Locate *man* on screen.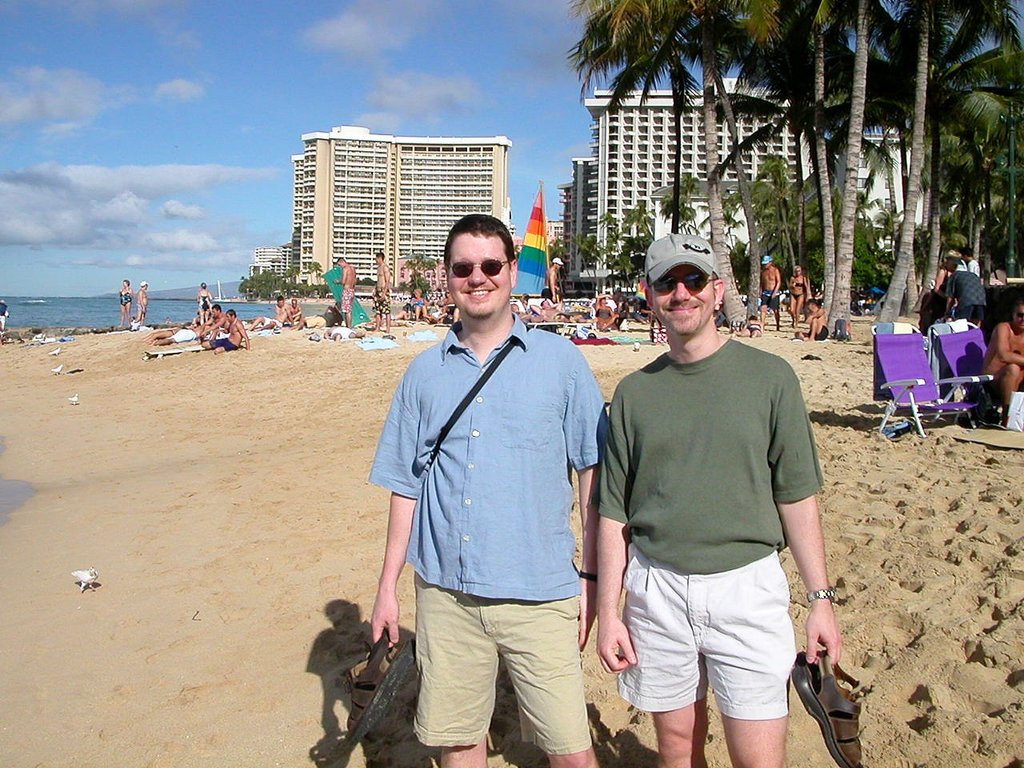
On screen at {"left": 590, "top": 232, "right": 848, "bottom": 767}.
